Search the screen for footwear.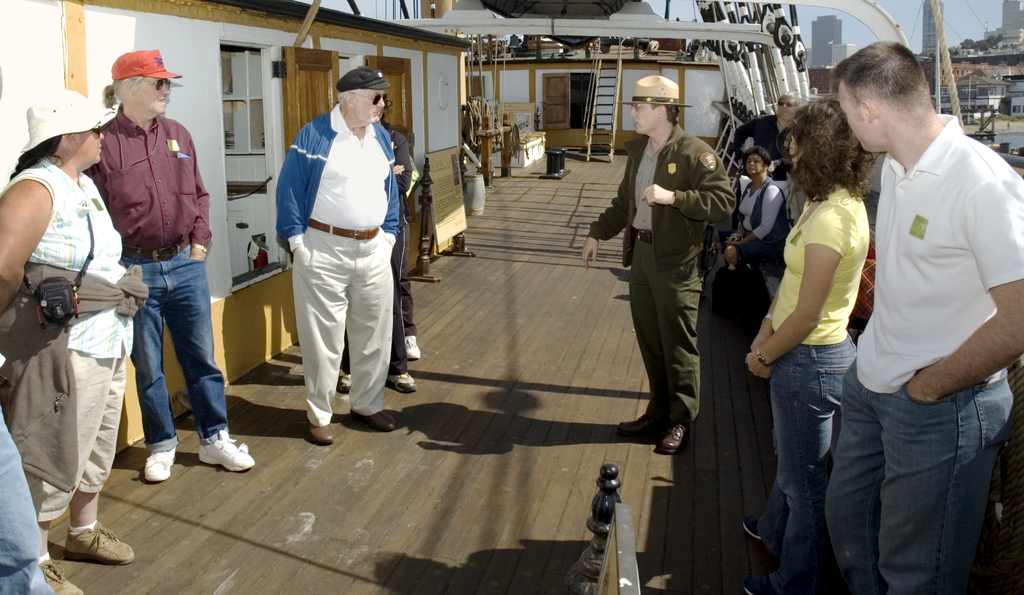
Found at Rect(40, 558, 82, 594).
